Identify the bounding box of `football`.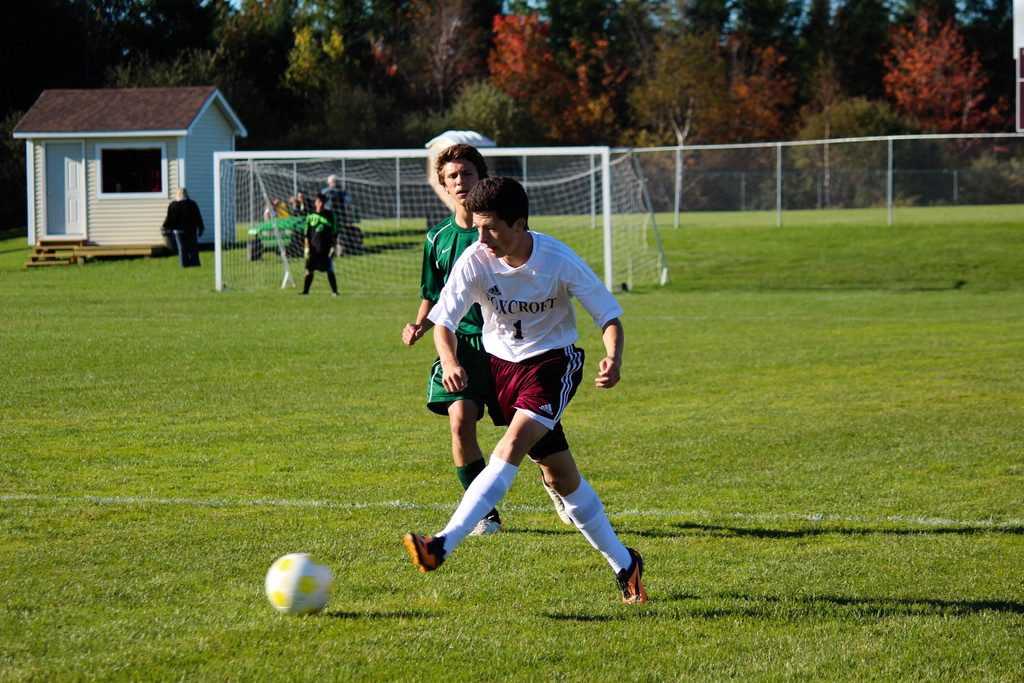
region(258, 548, 337, 613).
